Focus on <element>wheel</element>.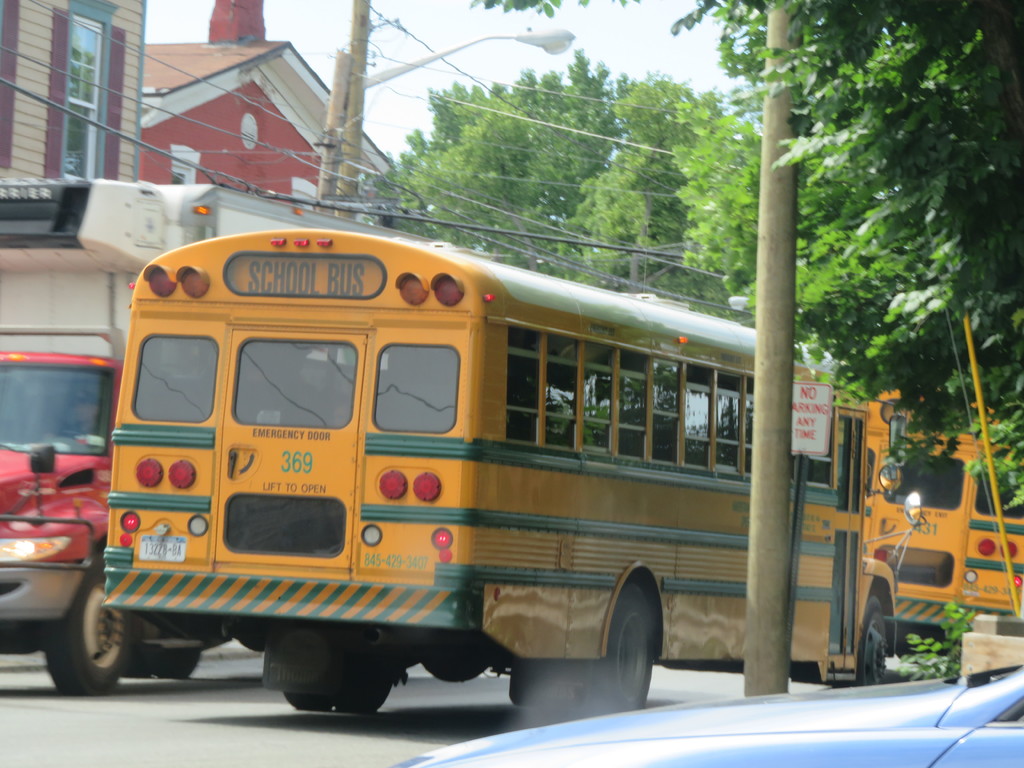
Focused at [854,601,890,687].
